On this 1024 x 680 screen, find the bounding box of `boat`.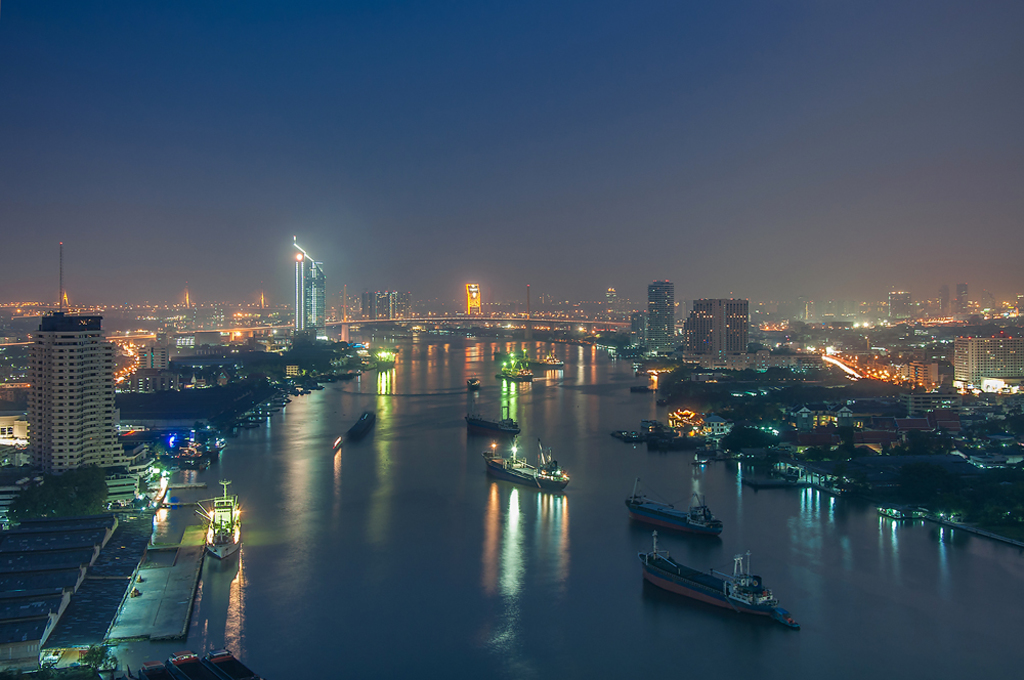
Bounding box: BBox(641, 532, 801, 630).
